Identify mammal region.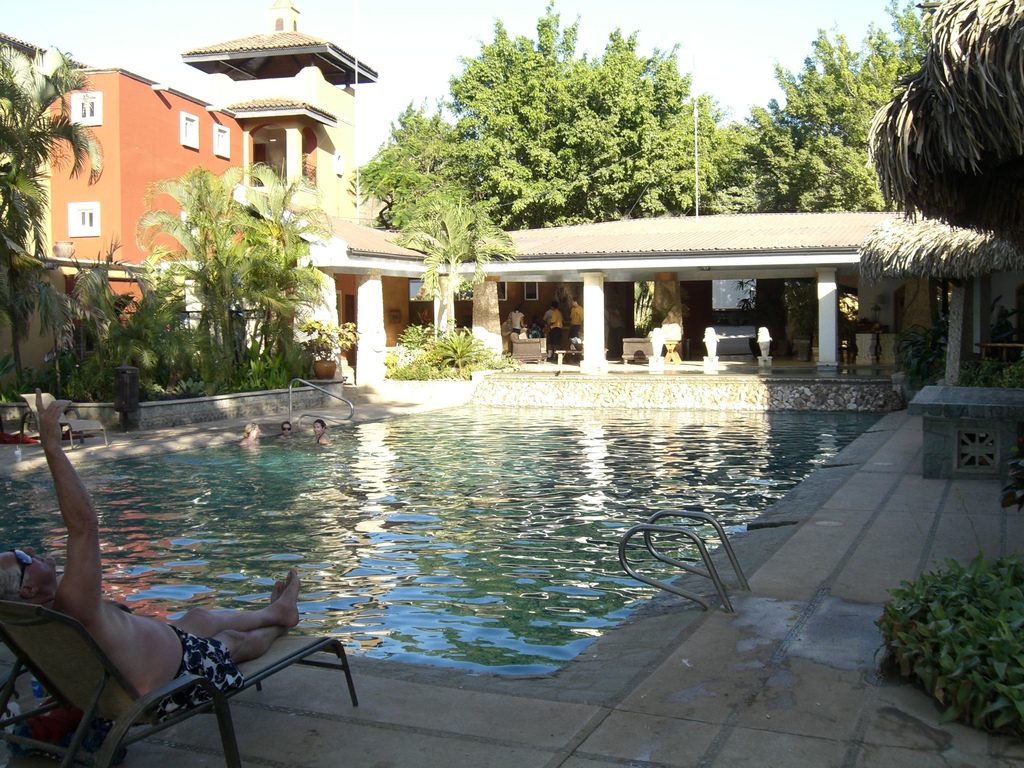
Region: [527,323,541,342].
